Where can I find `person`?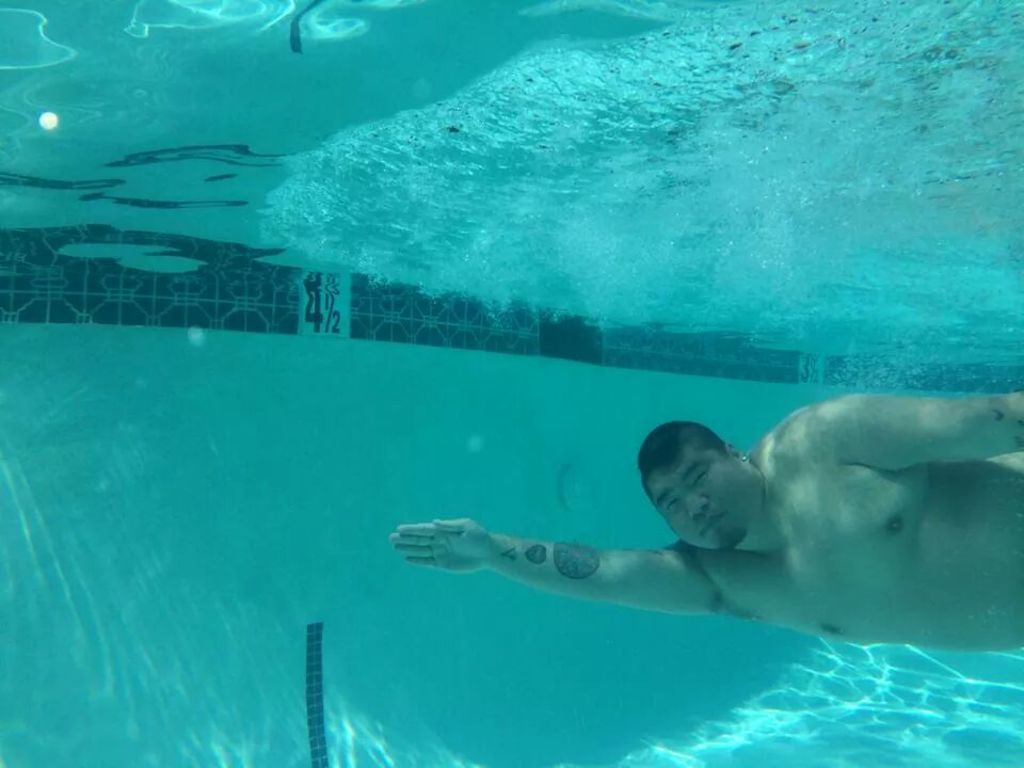
You can find it at [389, 394, 1023, 658].
